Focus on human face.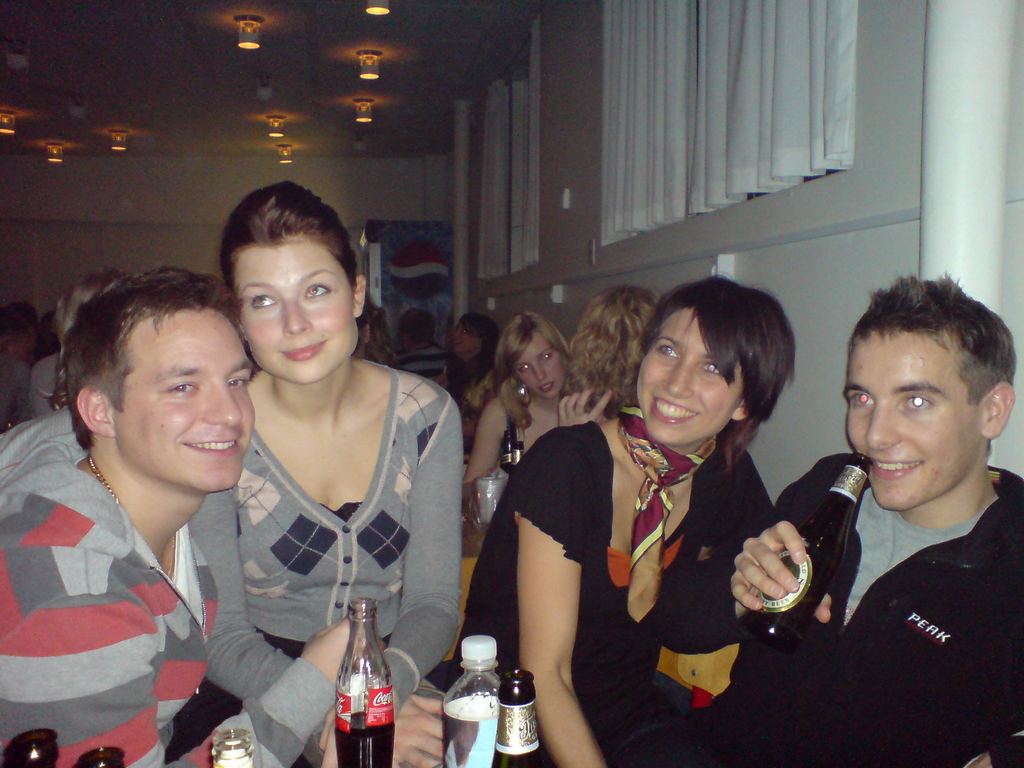
Focused at left=123, top=303, right=256, bottom=494.
